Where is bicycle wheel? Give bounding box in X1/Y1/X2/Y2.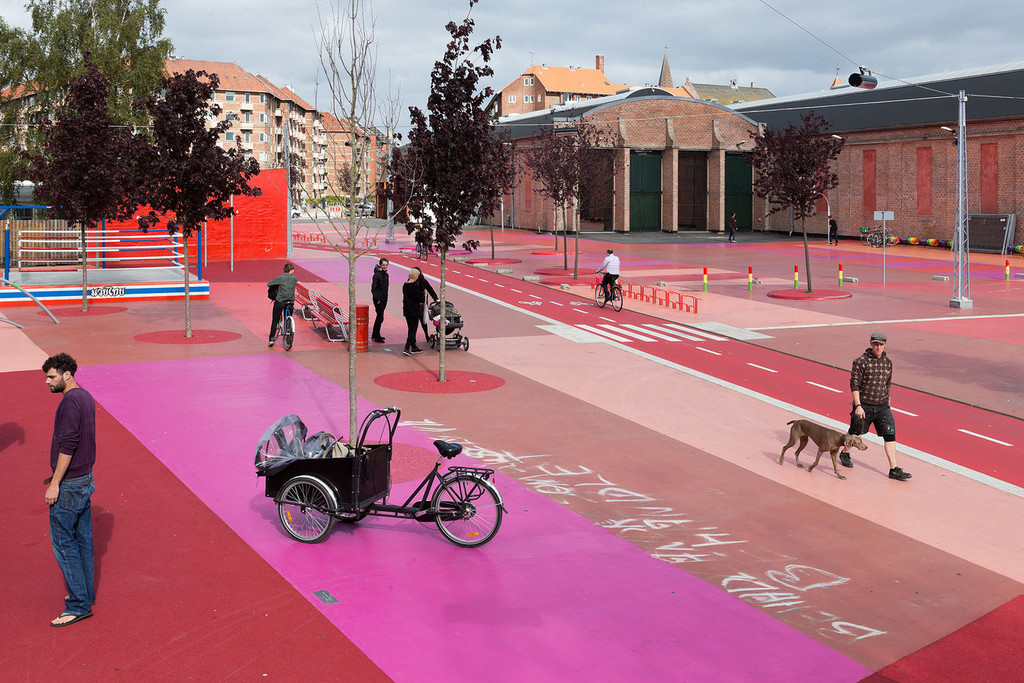
427/481/494/550.
